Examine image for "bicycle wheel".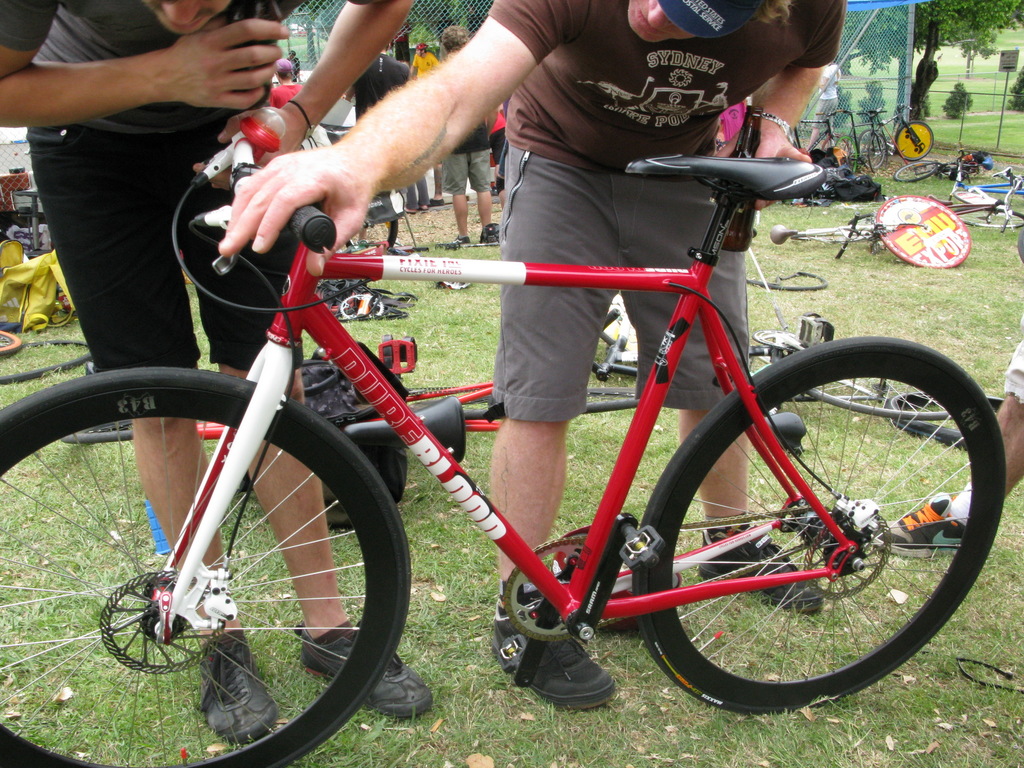
Examination result: detection(0, 362, 408, 767).
